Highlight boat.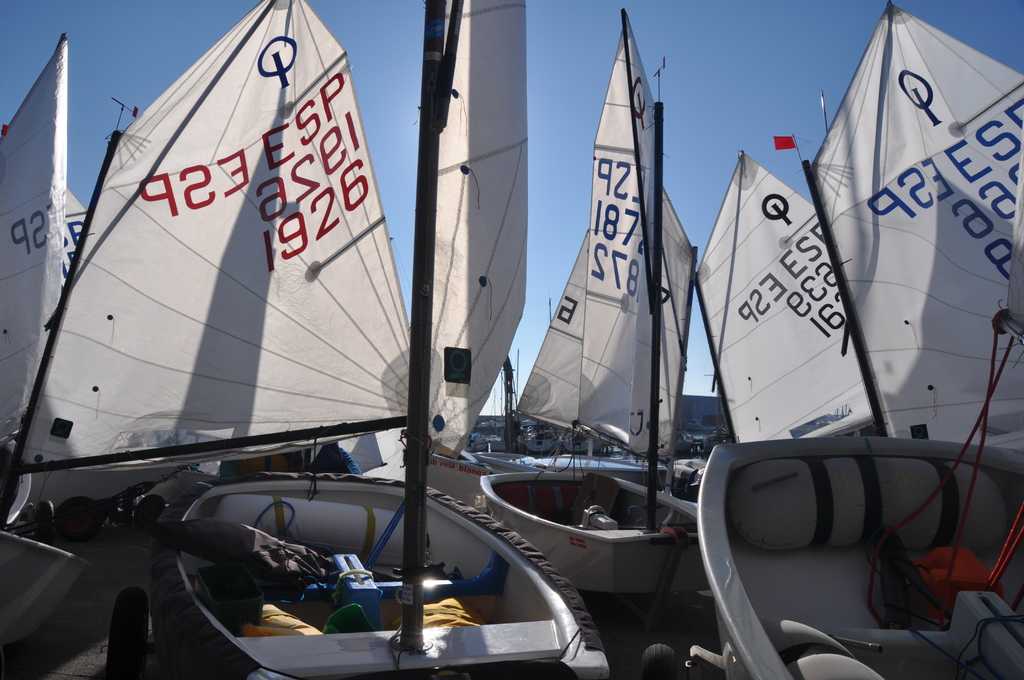
Highlighted region: bbox(0, 44, 99, 482).
